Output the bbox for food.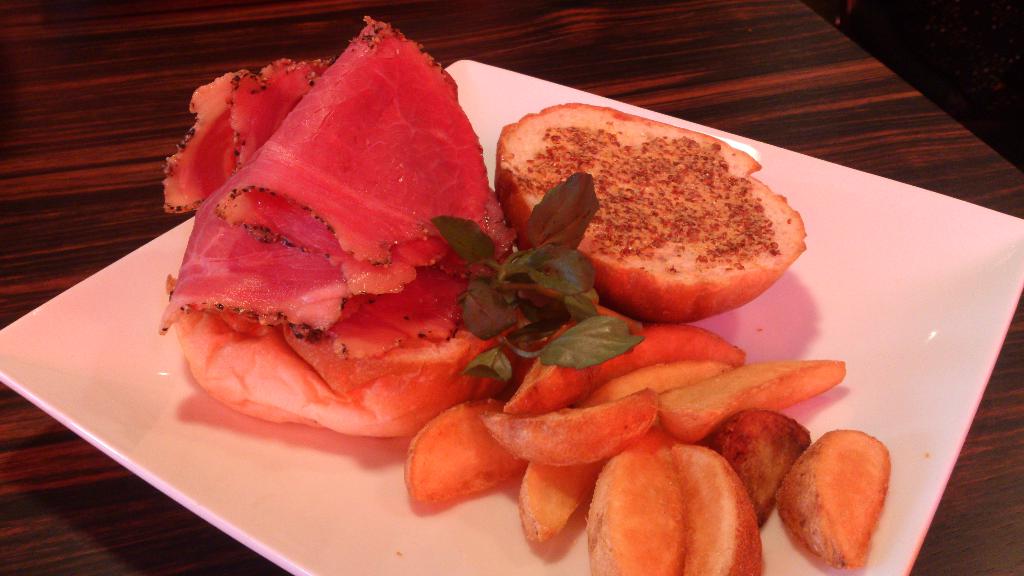
box(175, 257, 516, 436).
